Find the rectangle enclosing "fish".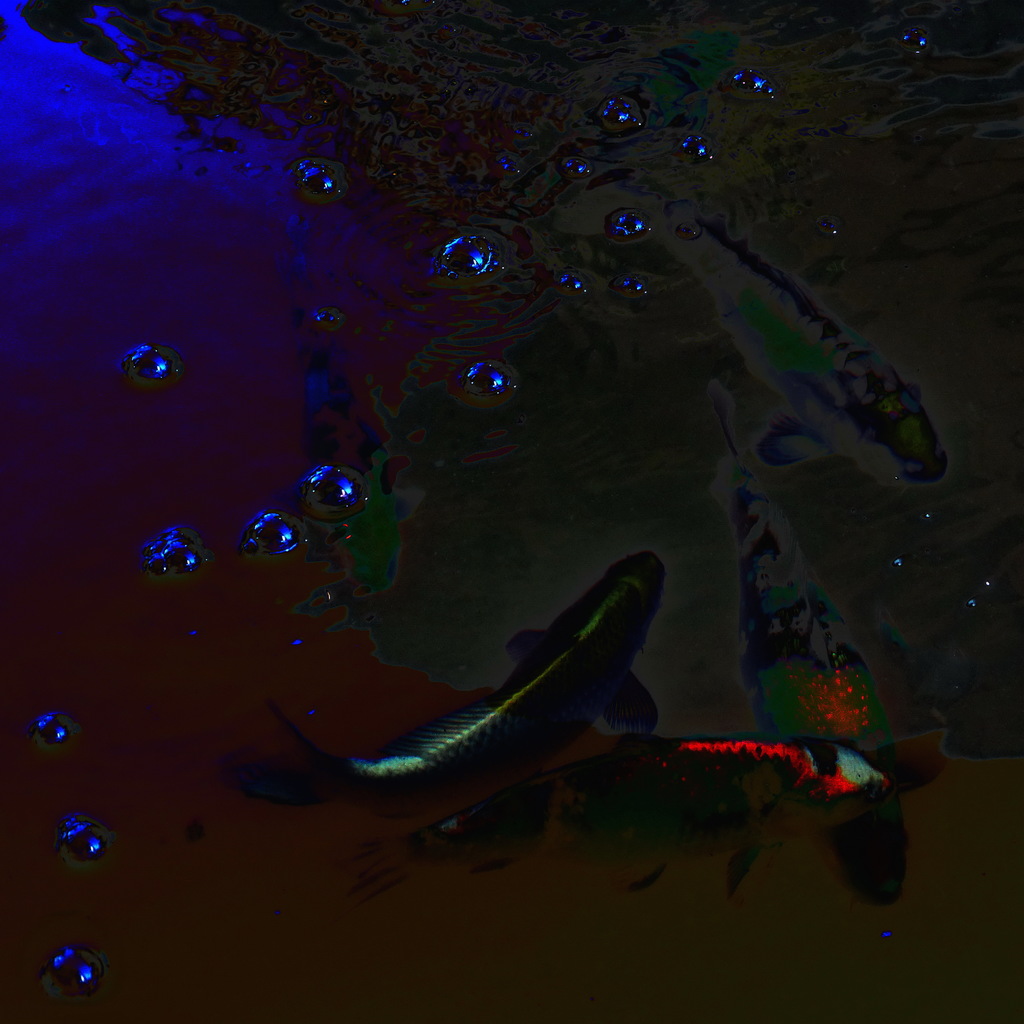
Rect(270, 563, 712, 852).
